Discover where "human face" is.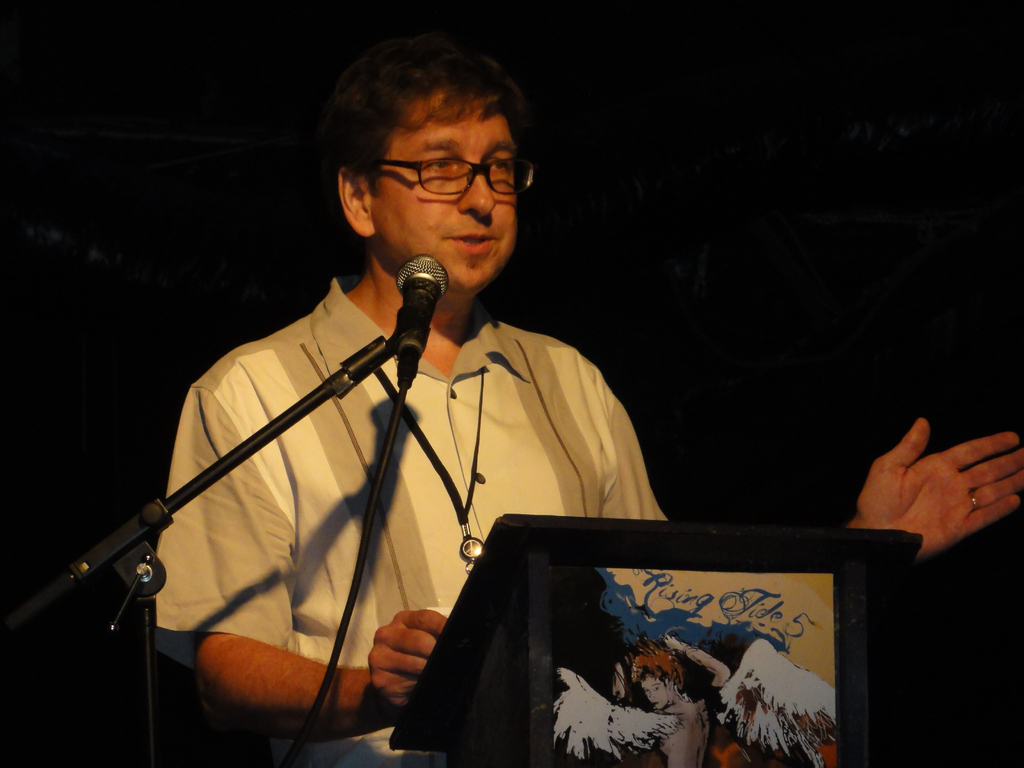
Discovered at 643:678:668:710.
